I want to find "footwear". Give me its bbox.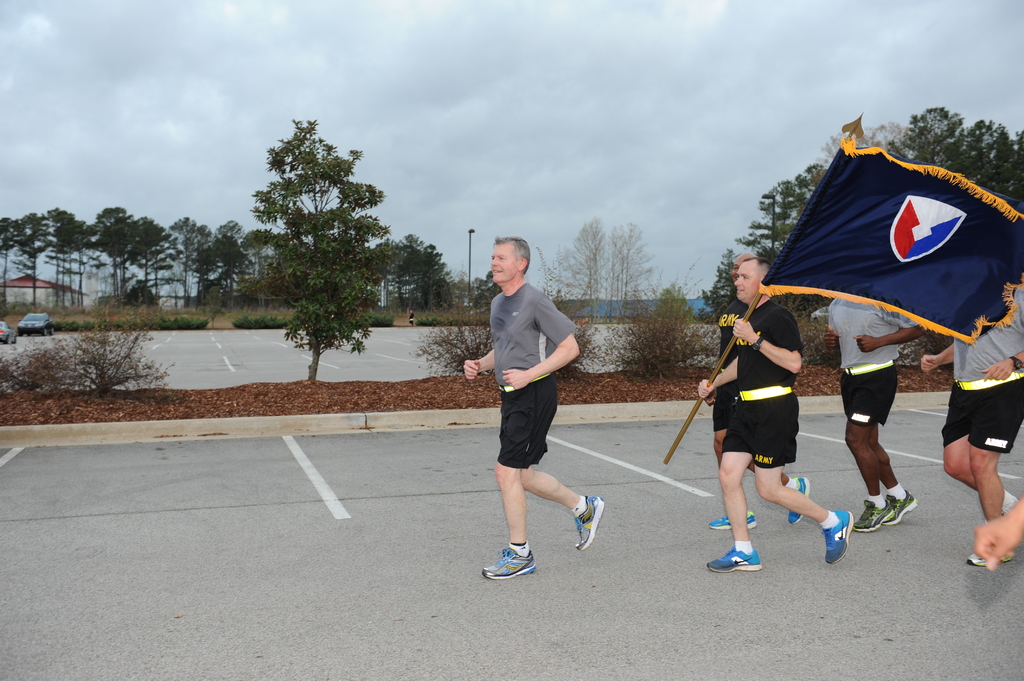
<region>785, 476, 812, 523</region>.
